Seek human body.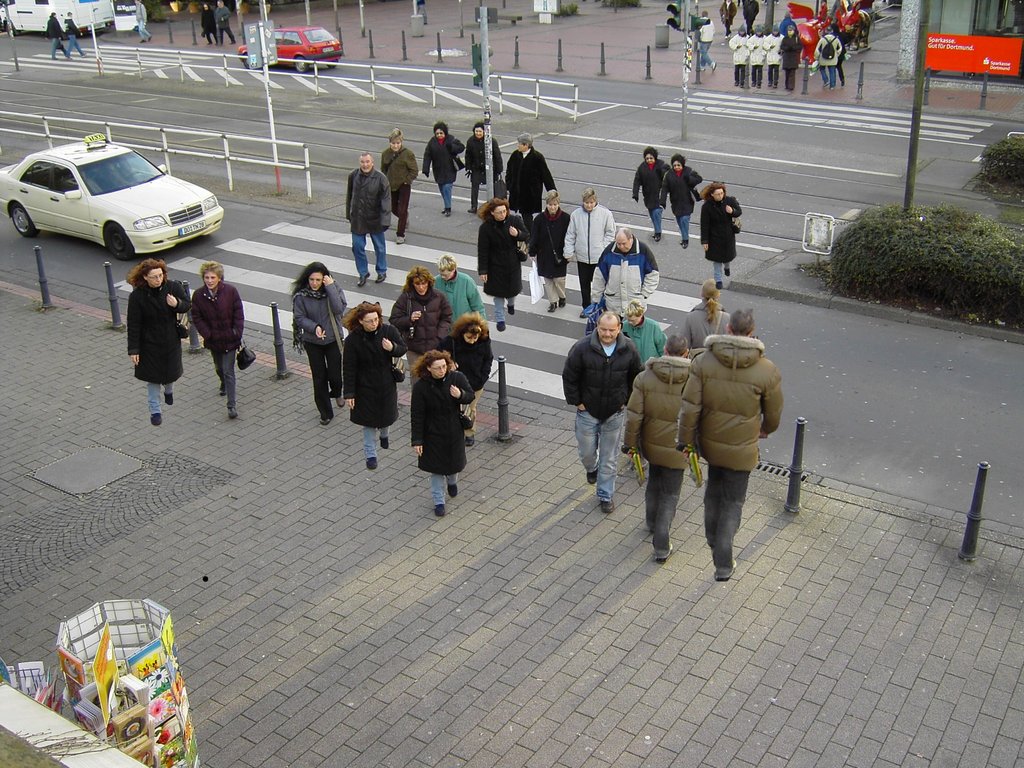
[x1=201, y1=9, x2=216, y2=42].
